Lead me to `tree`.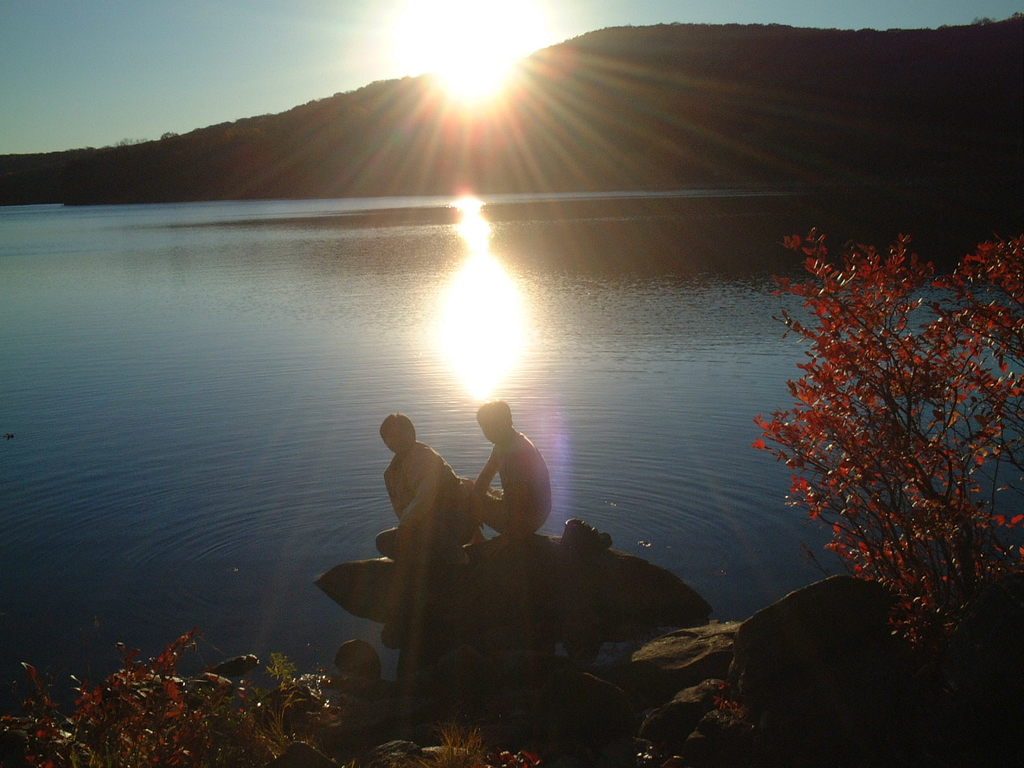
Lead to 726,216,1023,690.
